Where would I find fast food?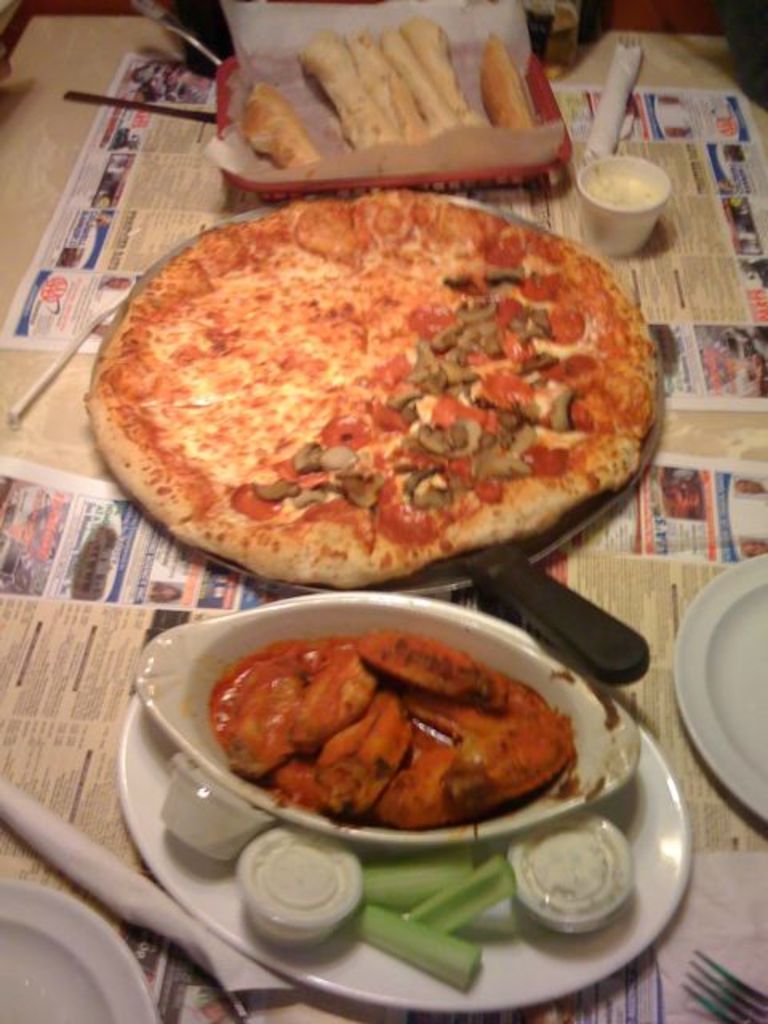
At 307:18:478:144.
